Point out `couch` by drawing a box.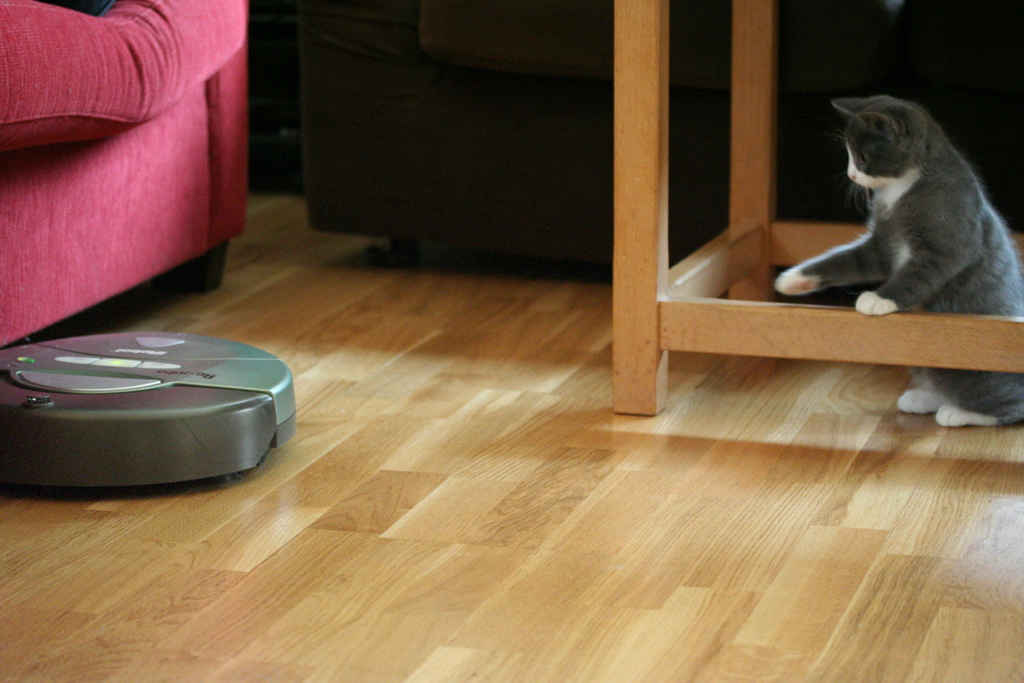
locate(295, 0, 1023, 264).
